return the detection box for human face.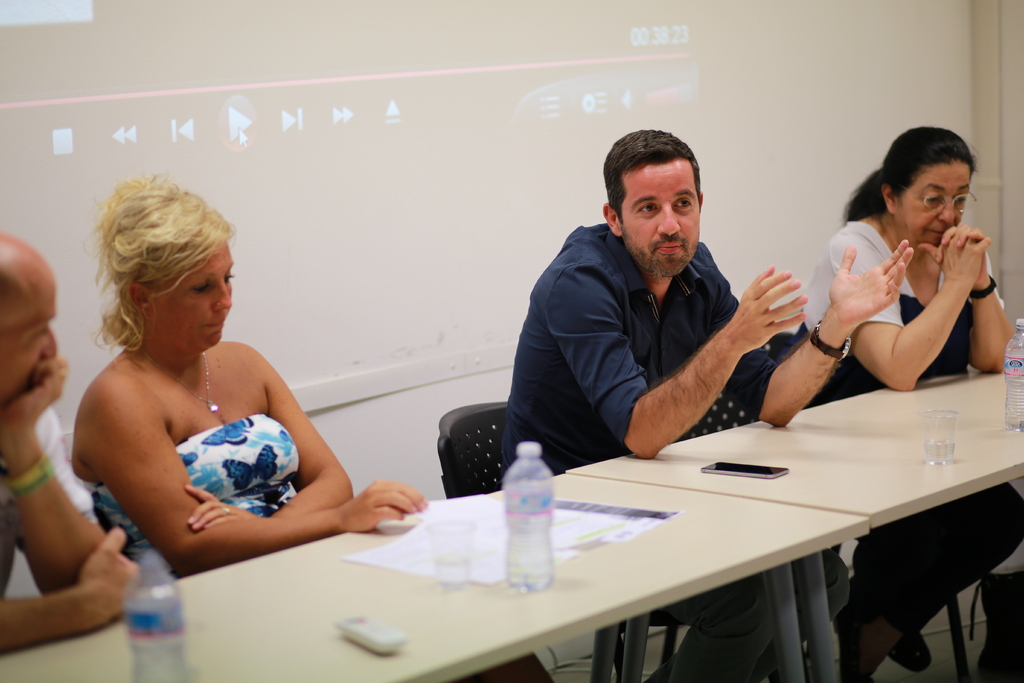
box(621, 164, 700, 280).
